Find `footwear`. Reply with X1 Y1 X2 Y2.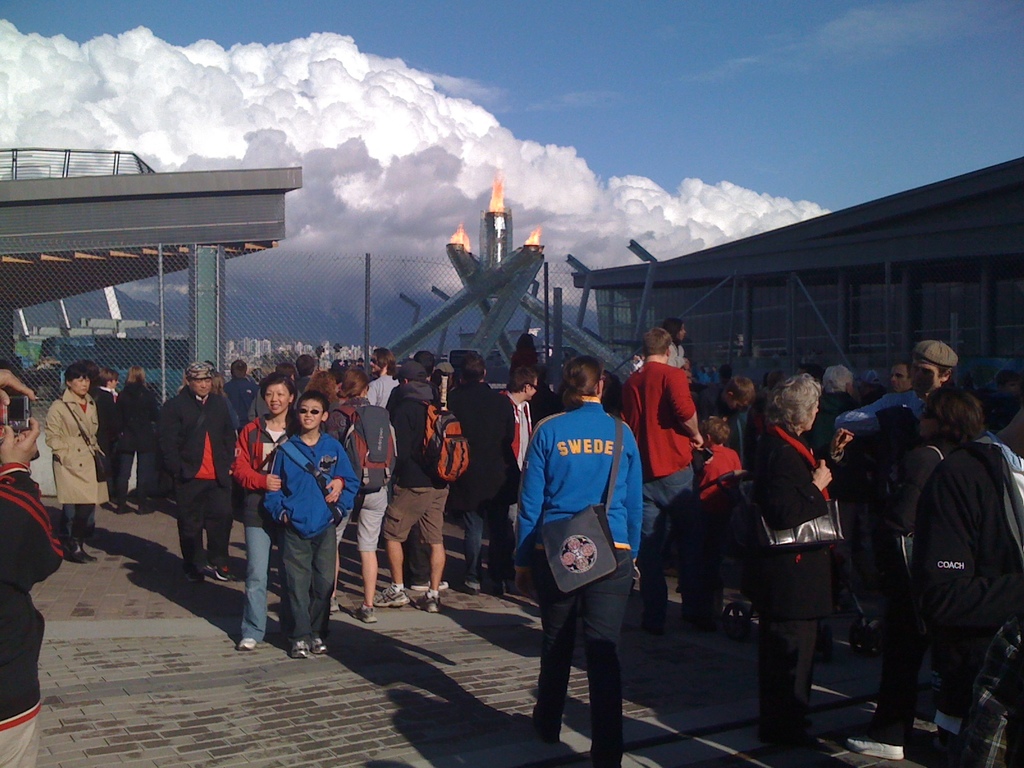
566 743 627 767.
